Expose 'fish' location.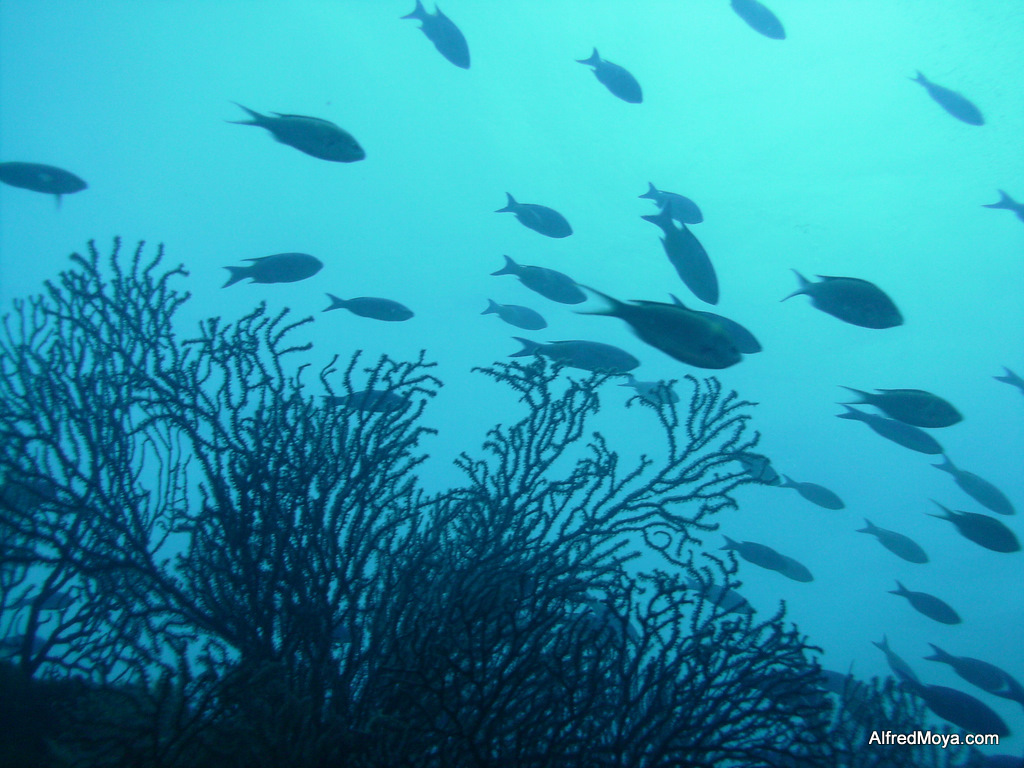
Exposed at (505,328,650,383).
